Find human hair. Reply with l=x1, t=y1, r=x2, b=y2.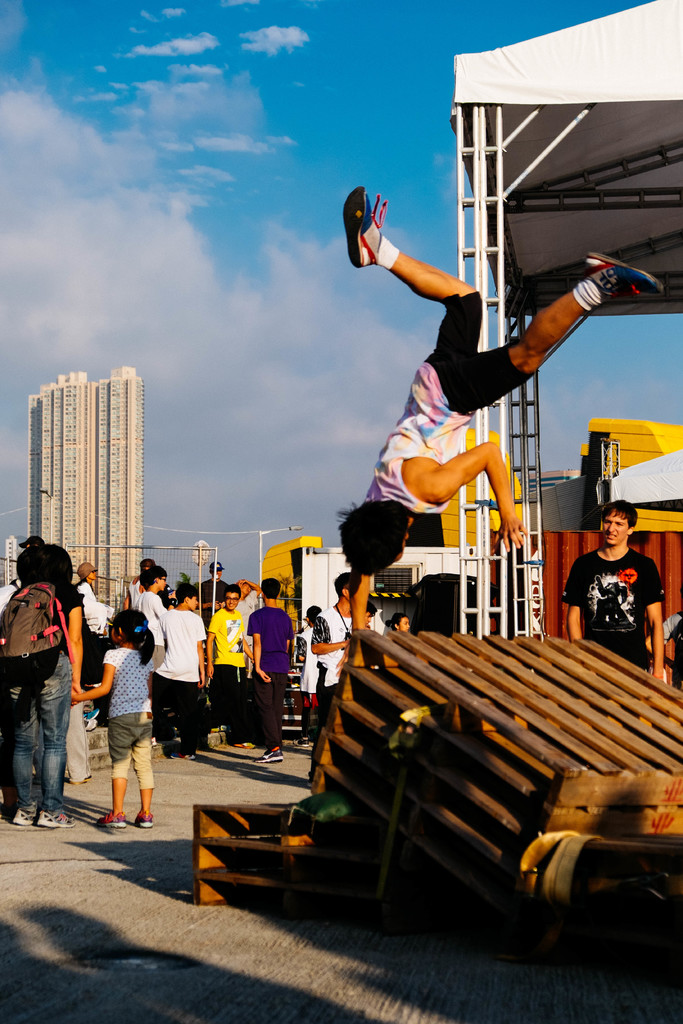
l=138, t=566, r=165, b=589.
